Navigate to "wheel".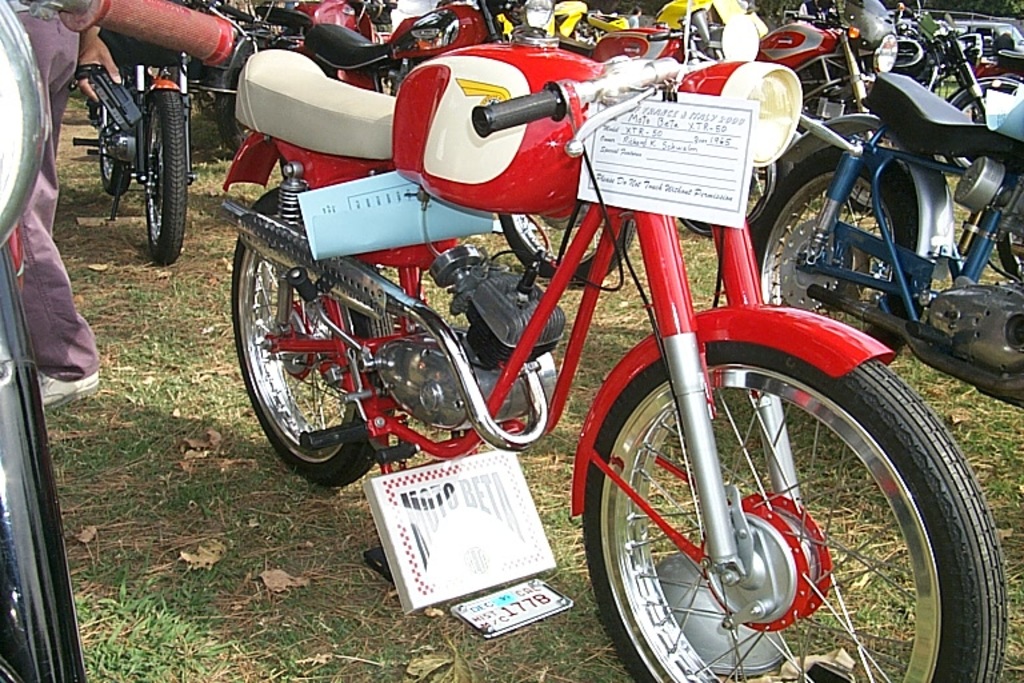
Navigation target: 215 55 257 155.
